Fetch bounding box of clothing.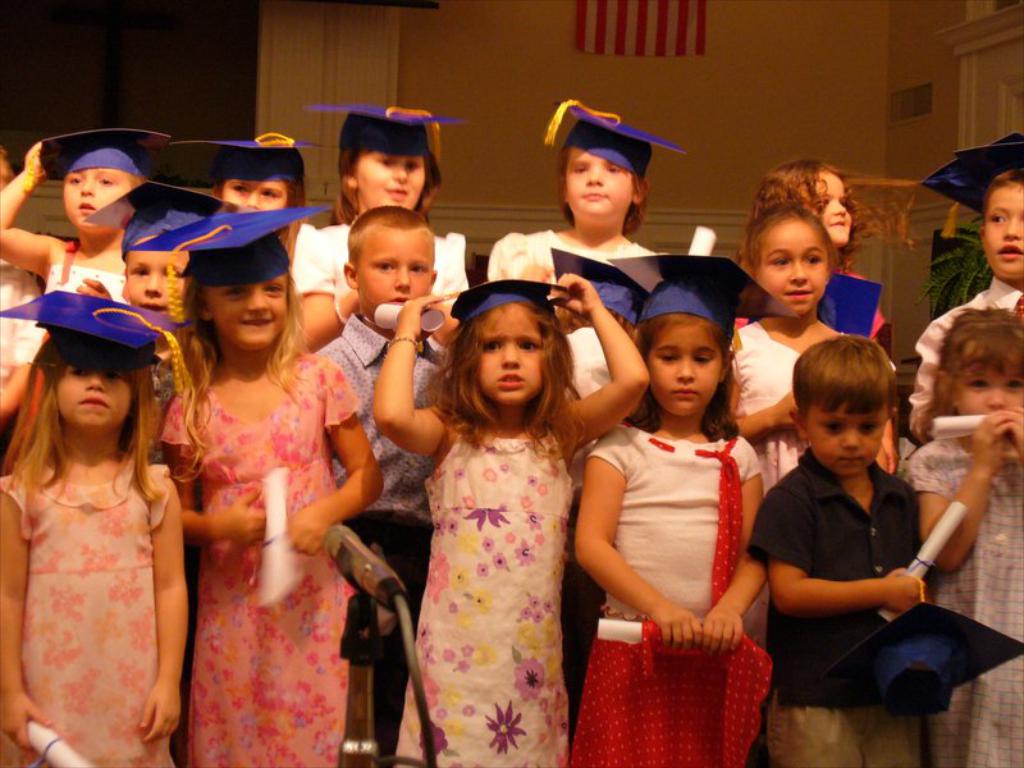
Bbox: <region>582, 422, 780, 767</region>.
